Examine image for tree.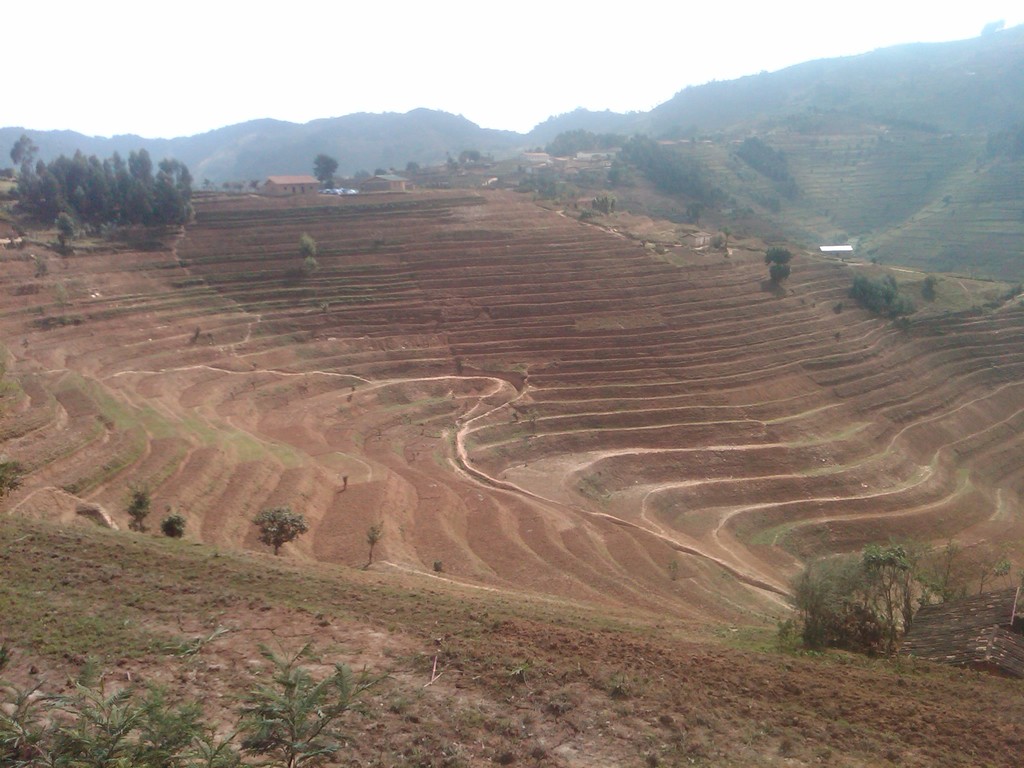
Examination result: select_region(364, 523, 384, 559).
